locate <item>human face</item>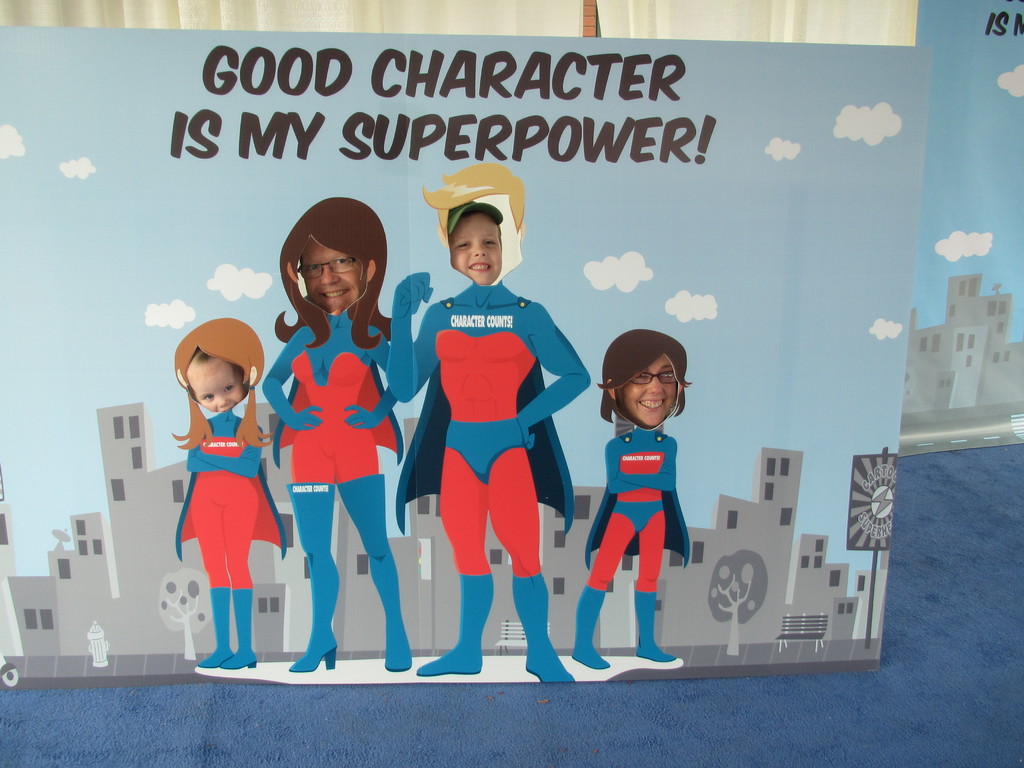
x1=302, y1=229, x2=363, y2=311
